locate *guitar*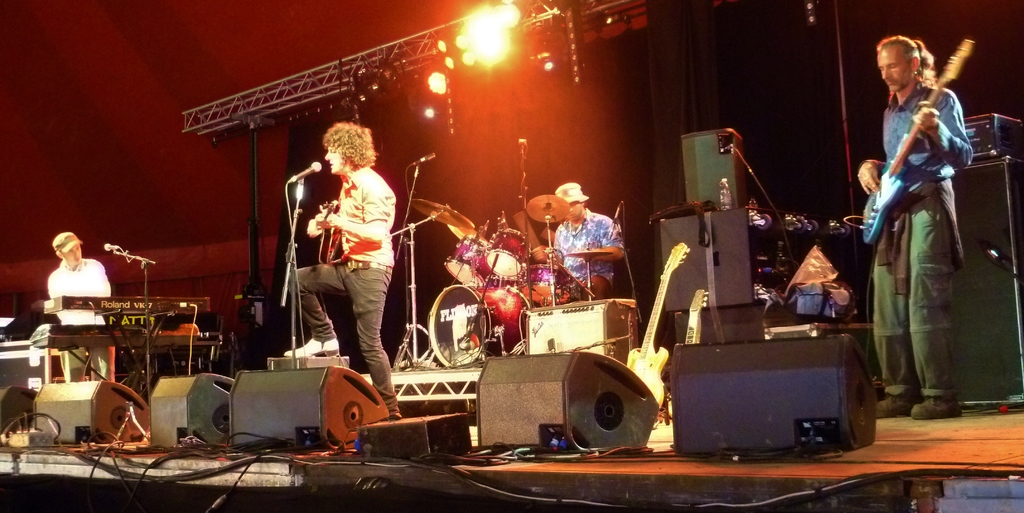
box(842, 29, 977, 242)
